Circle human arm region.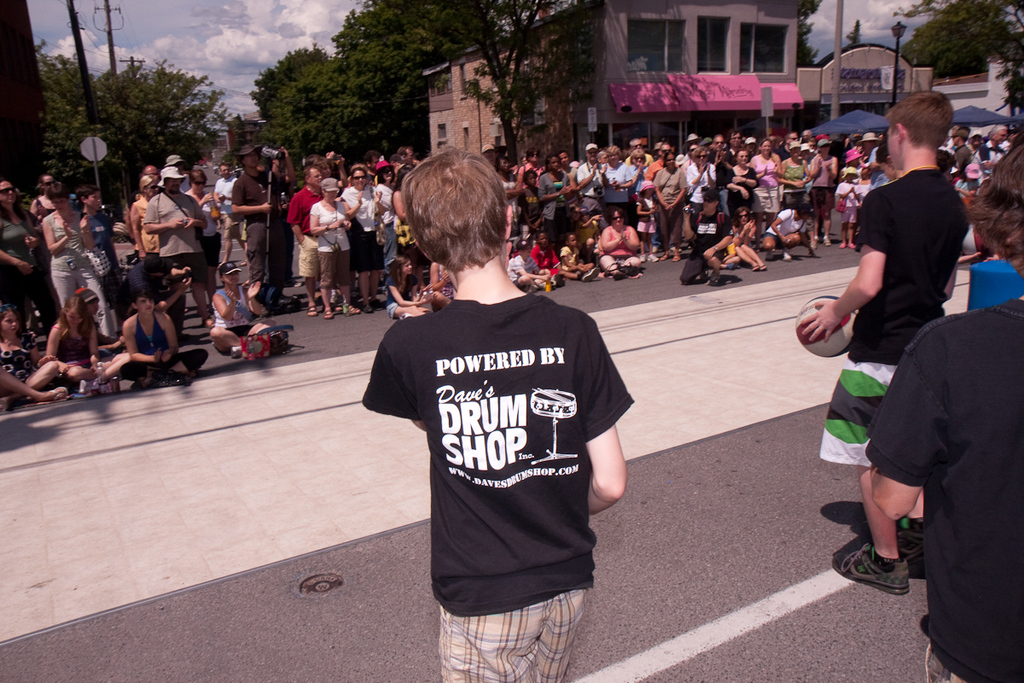
Region: bbox=[364, 188, 387, 217].
